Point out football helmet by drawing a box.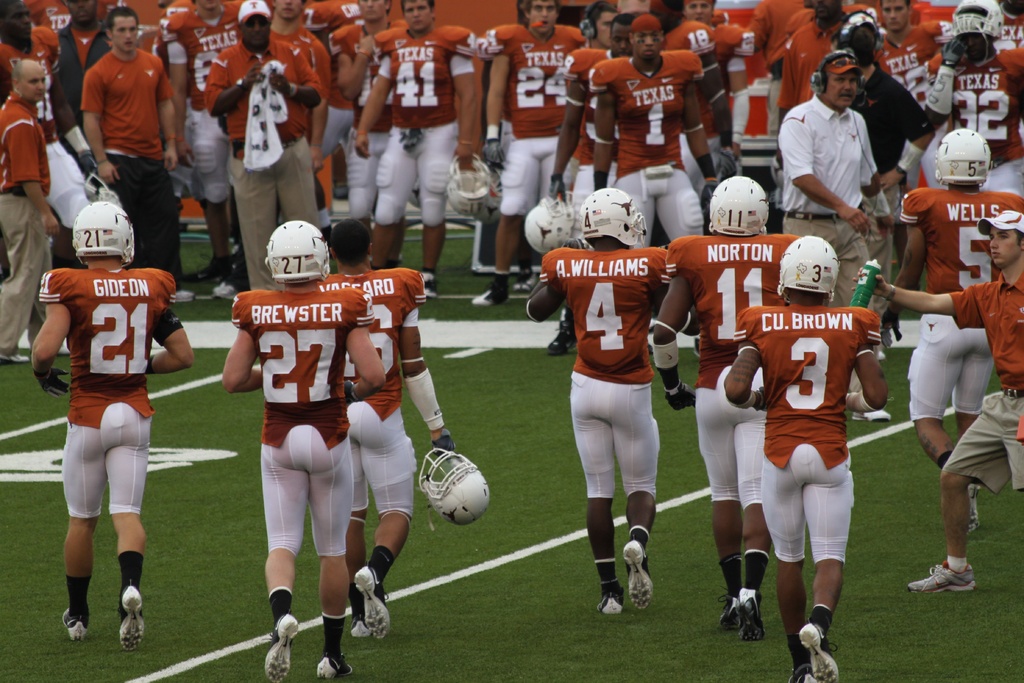
pyautogui.locateOnScreen(580, 184, 652, 244).
